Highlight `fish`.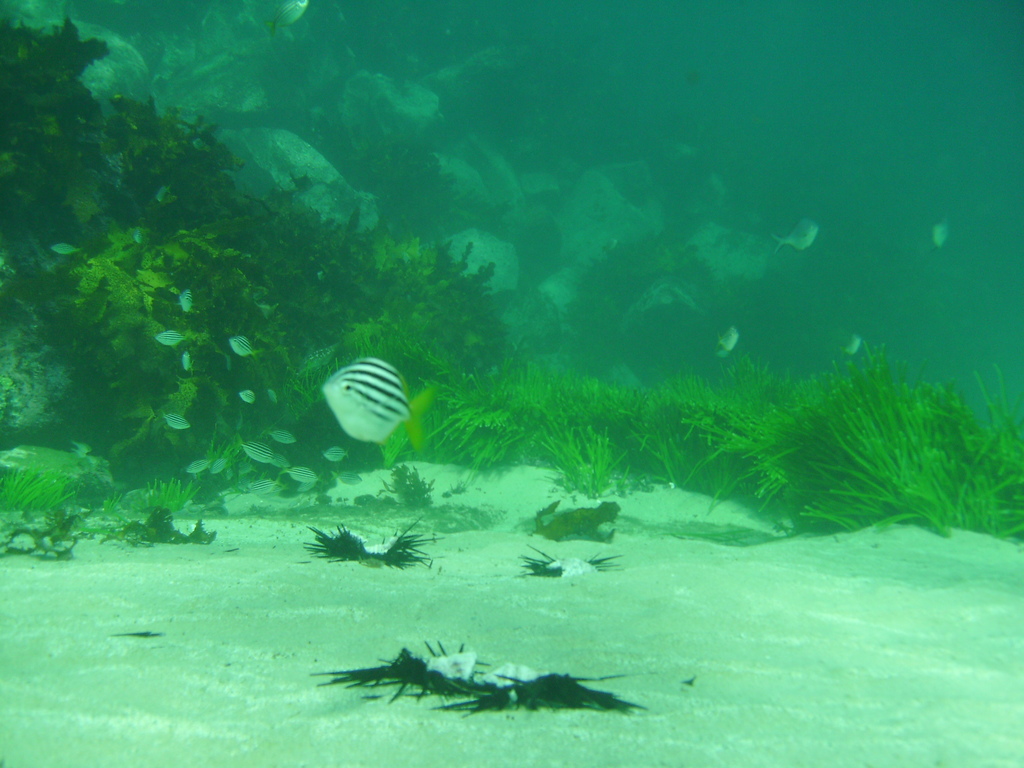
Highlighted region: <box>237,387,255,413</box>.
